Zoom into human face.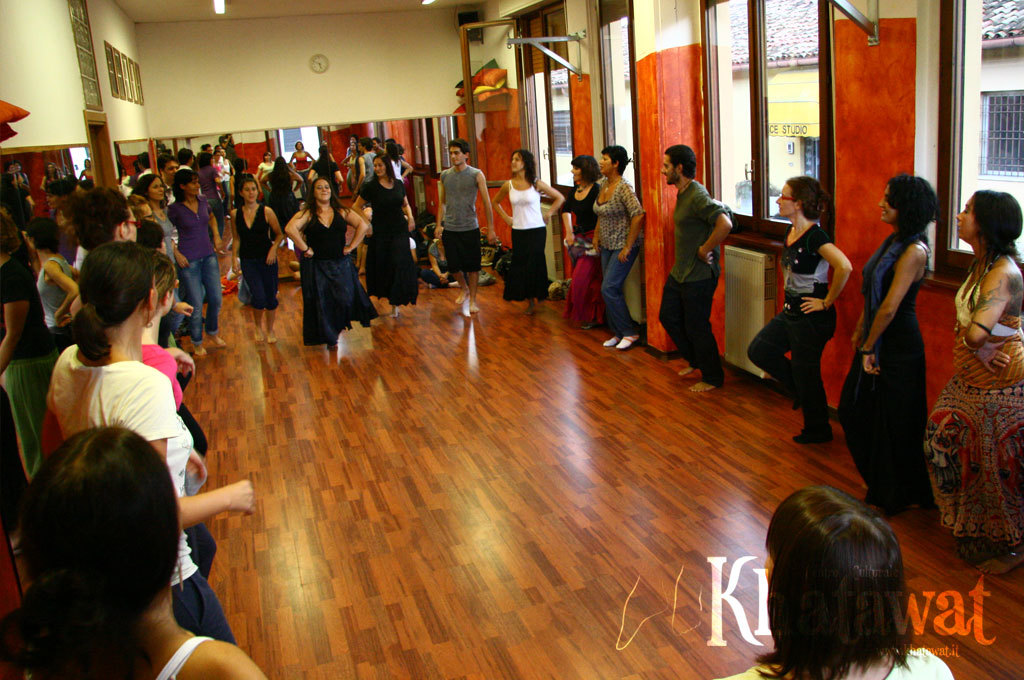
Zoom target: pyautogui.locateOnScreen(876, 183, 898, 224).
